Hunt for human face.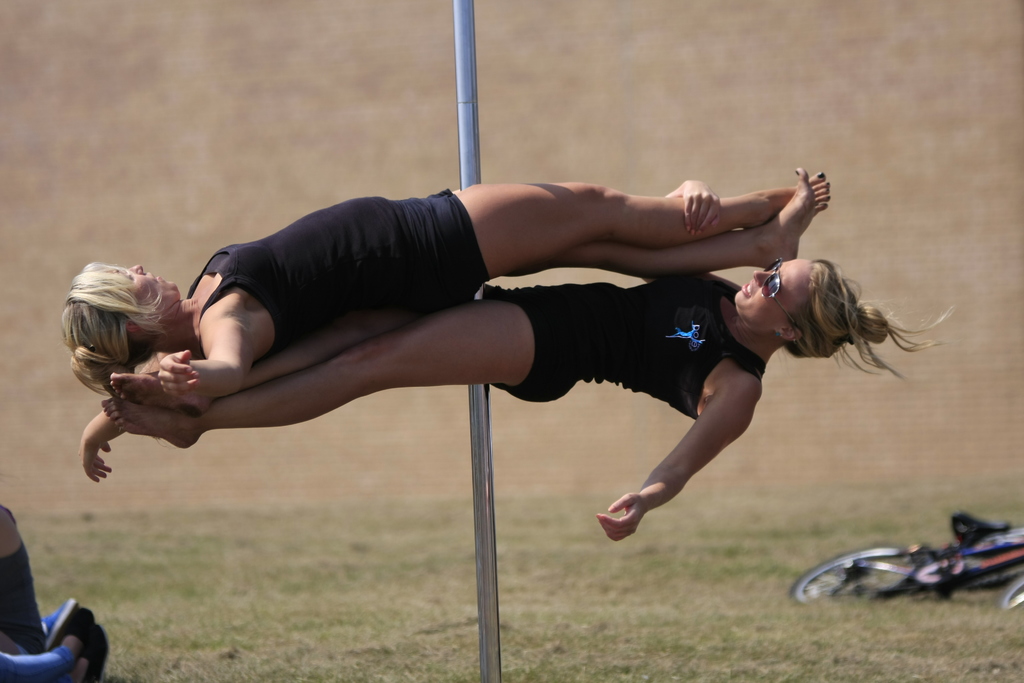
Hunted down at 732/257/812/331.
